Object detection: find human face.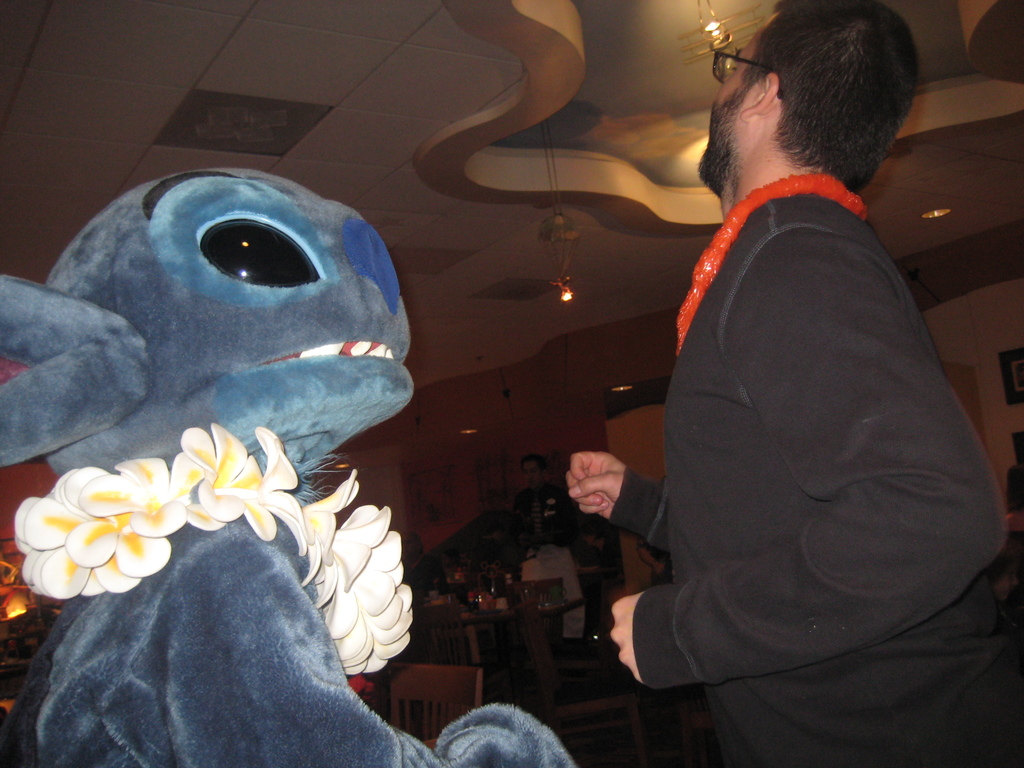
<box>698,24,760,185</box>.
